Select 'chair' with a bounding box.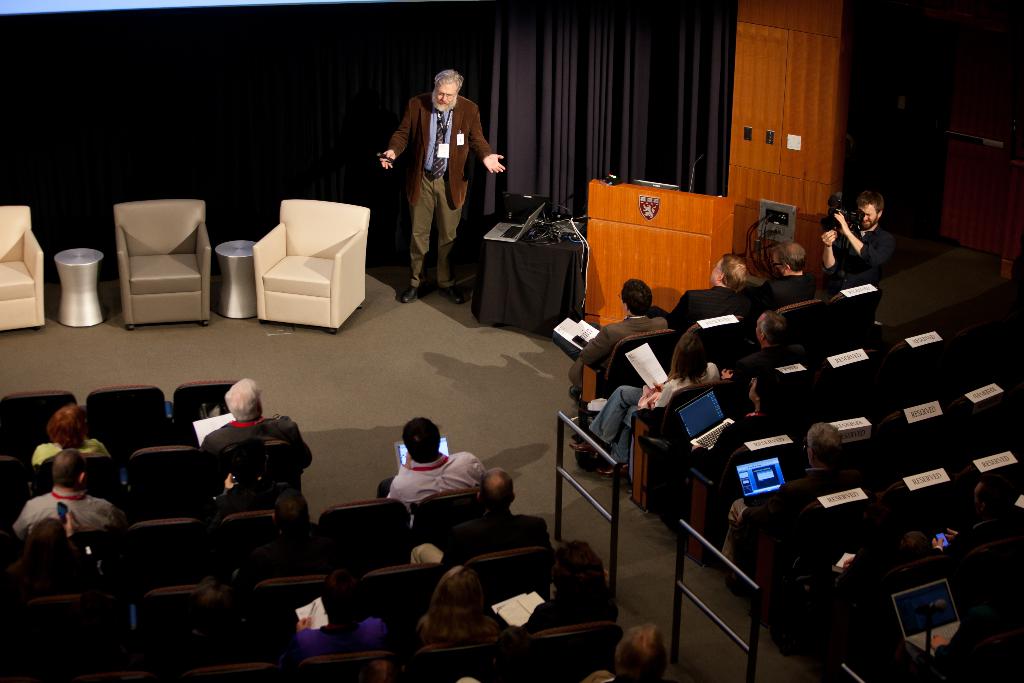
170/377/239/442.
